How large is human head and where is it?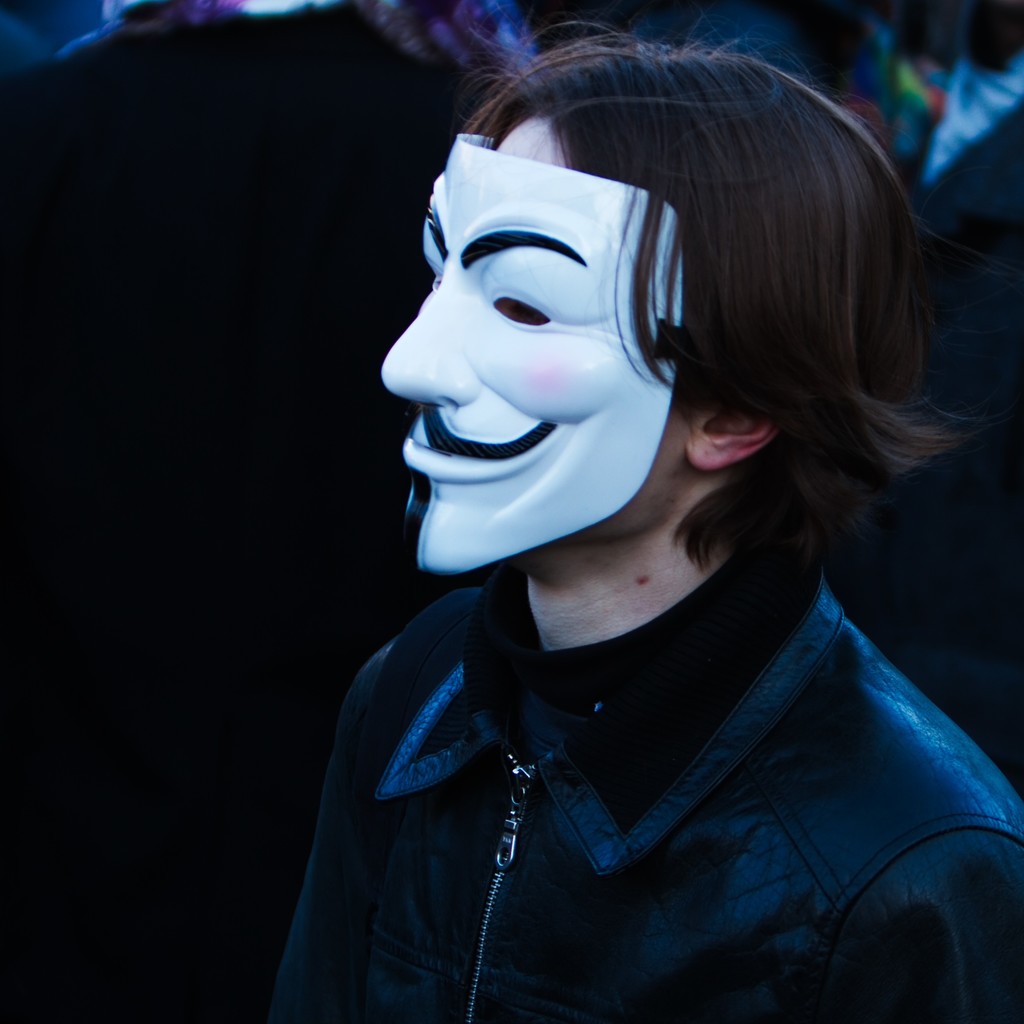
Bounding box: [393, 92, 774, 561].
